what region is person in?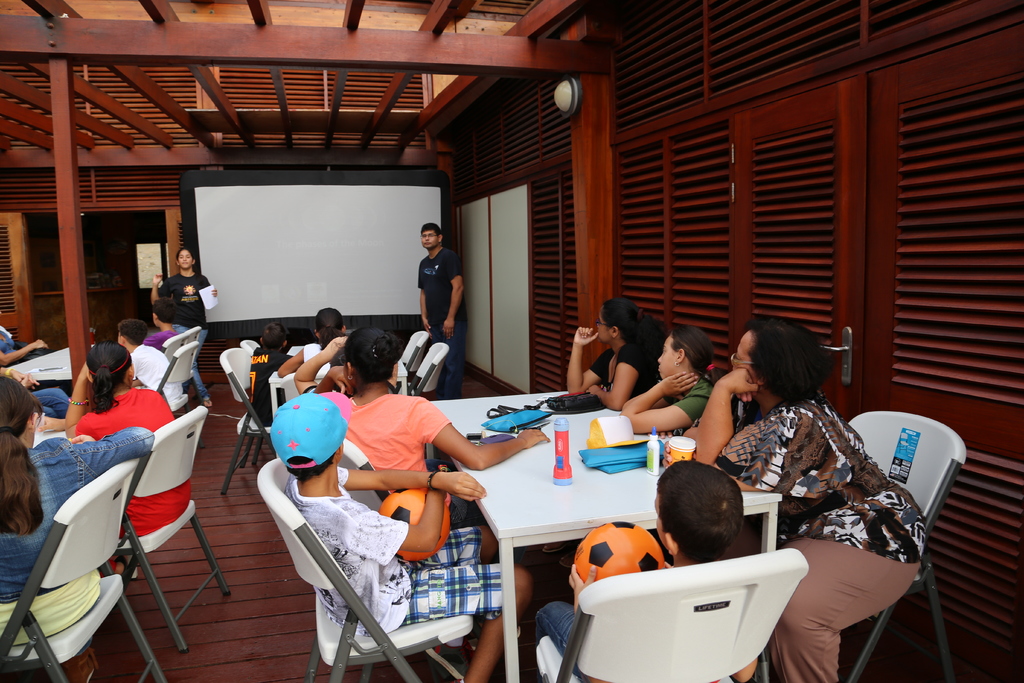
(x1=150, y1=250, x2=218, y2=409).
